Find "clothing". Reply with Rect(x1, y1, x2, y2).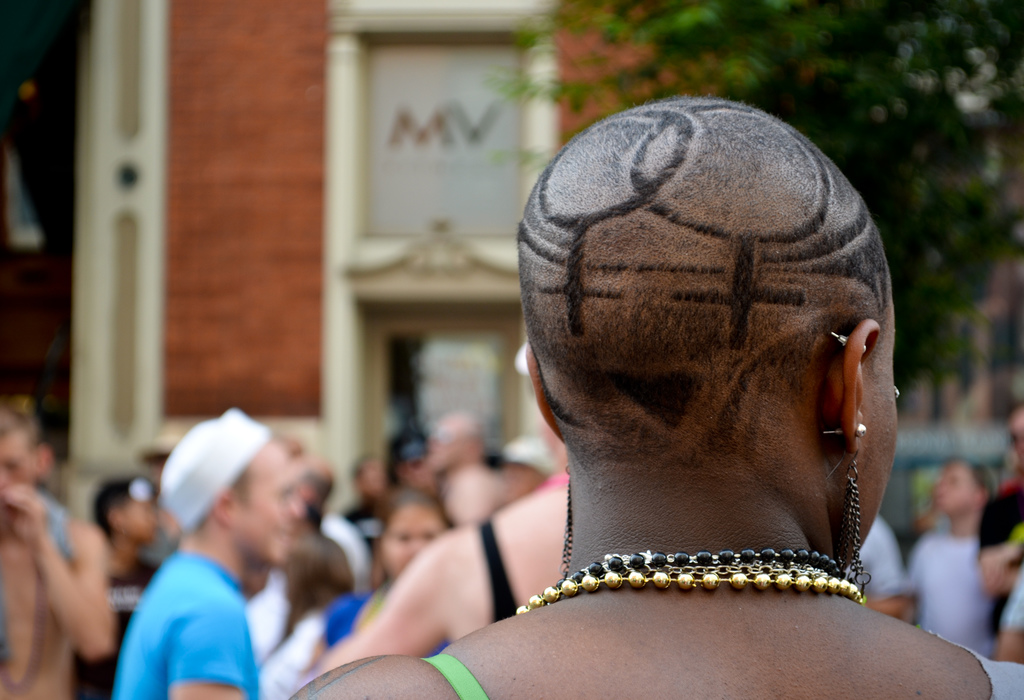
Rect(1008, 566, 1023, 631).
